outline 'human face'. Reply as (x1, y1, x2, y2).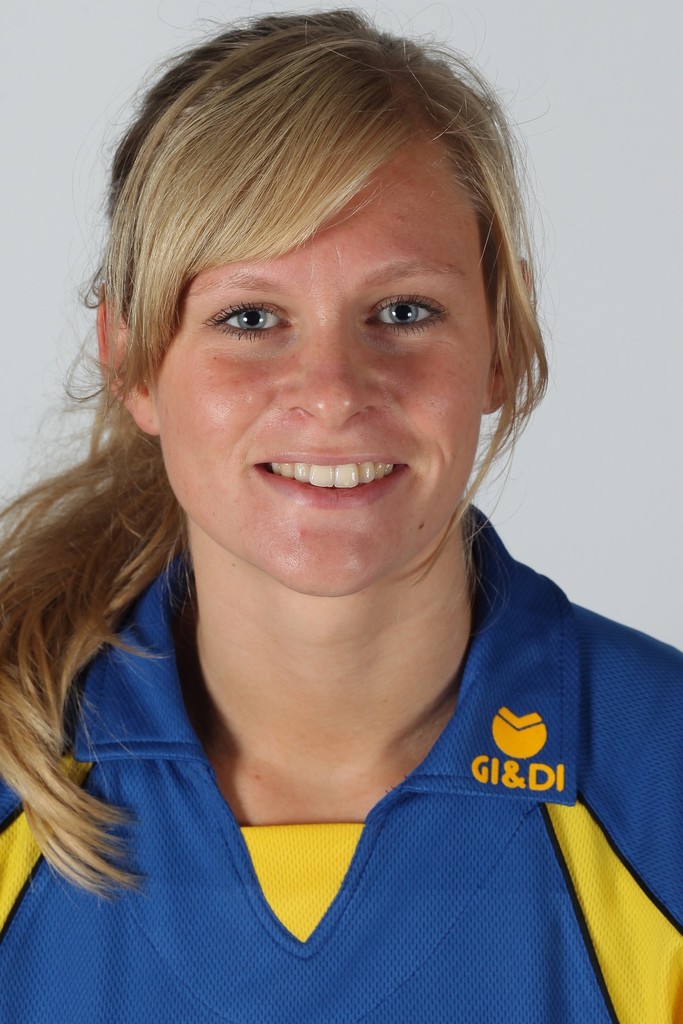
(152, 138, 493, 596).
